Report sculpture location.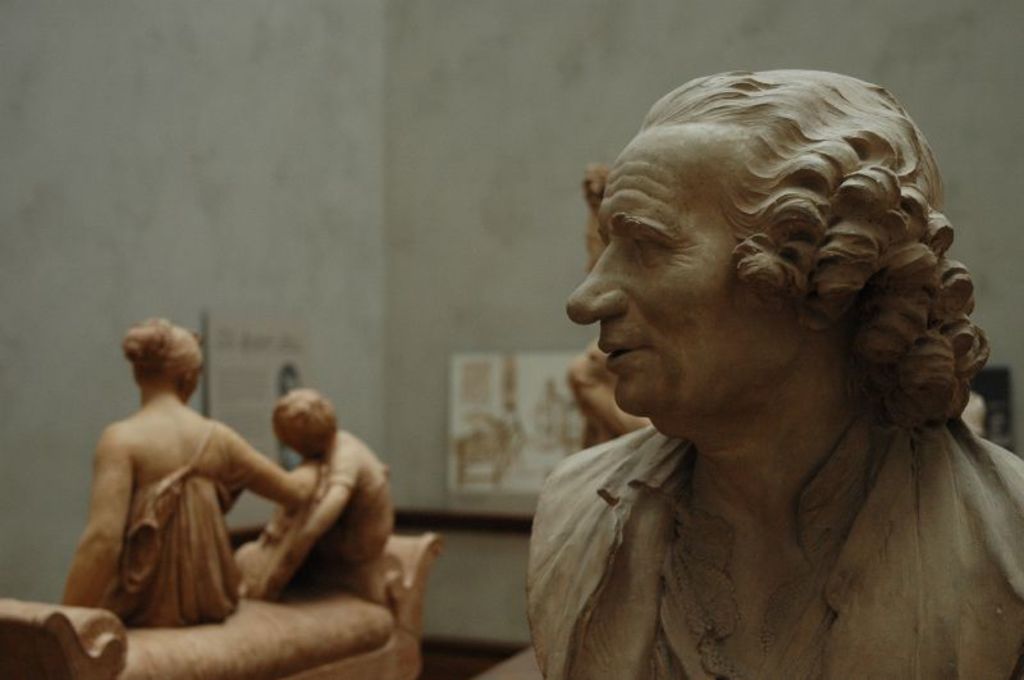
Report: {"left": 68, "top": 324, "right": 342, "bottom": 626}.
